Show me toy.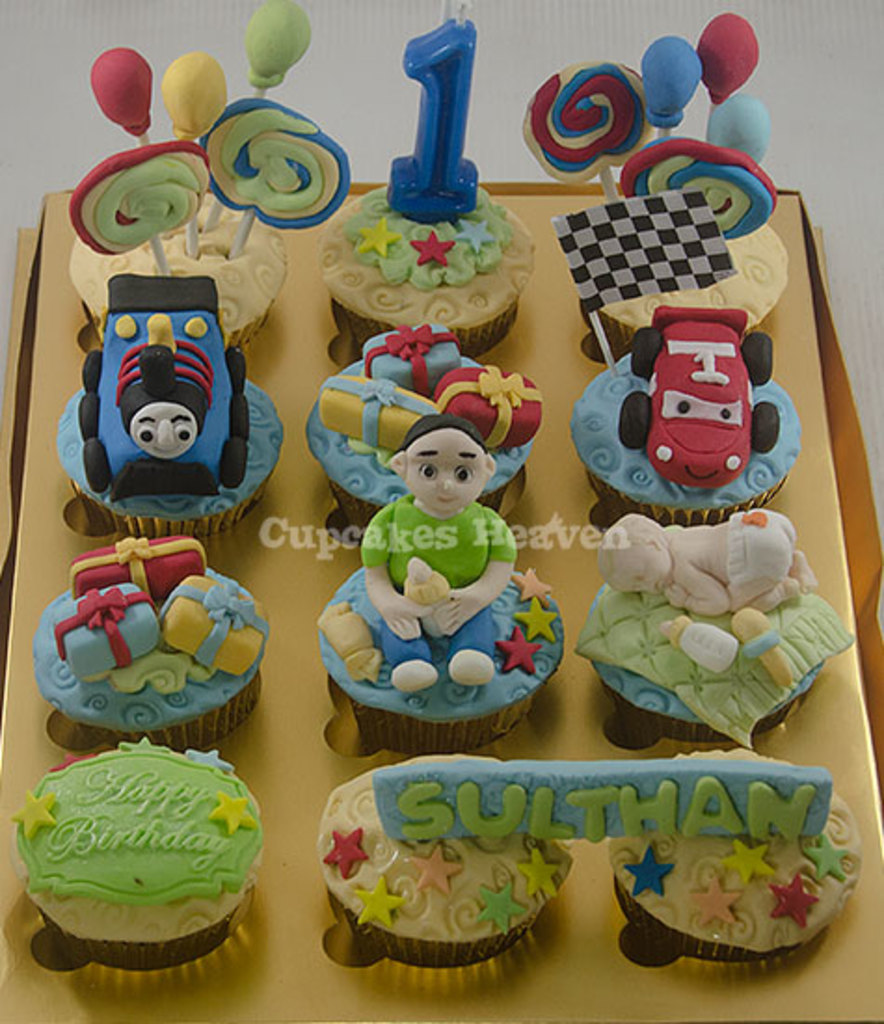
toy is here: BBox(430, 359, 549, 447).
